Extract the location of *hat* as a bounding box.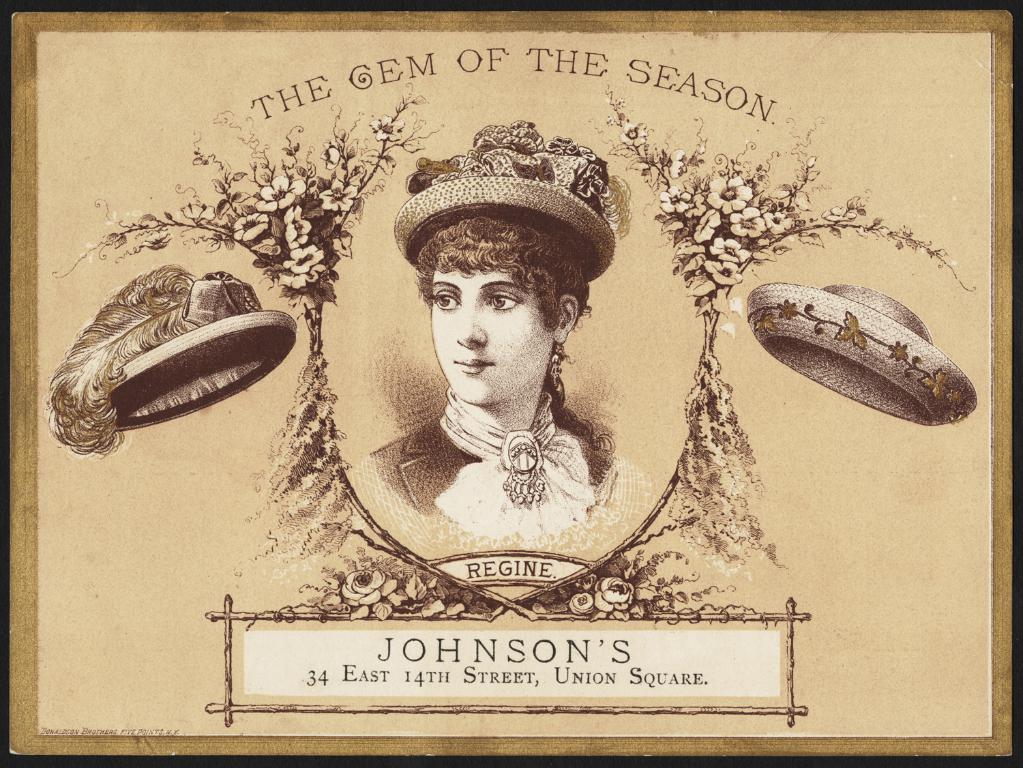
locate(394, 119, 629, 284).
